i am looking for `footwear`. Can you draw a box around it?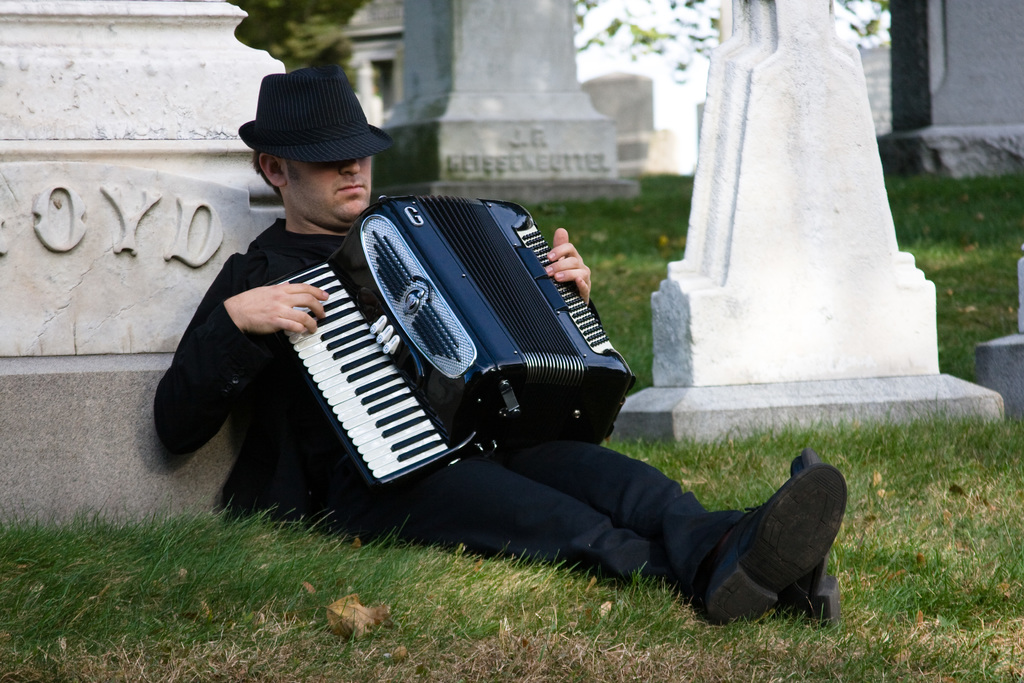
Sure, the bounding box is rect(694, 466, 848, 625).
